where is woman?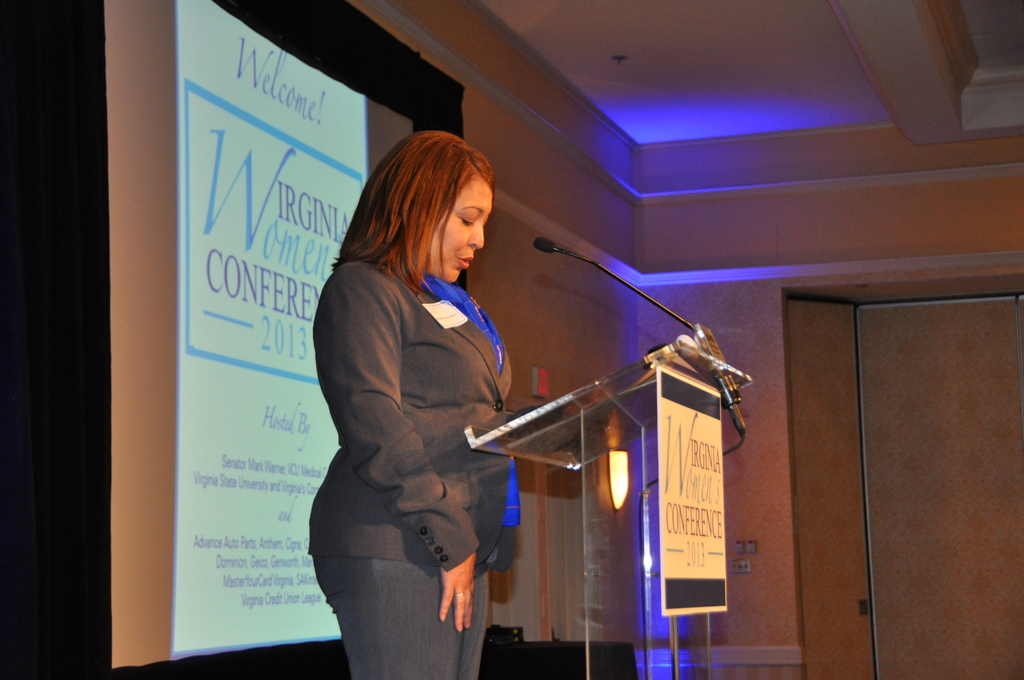
locate(310, 125, 518, 679).
